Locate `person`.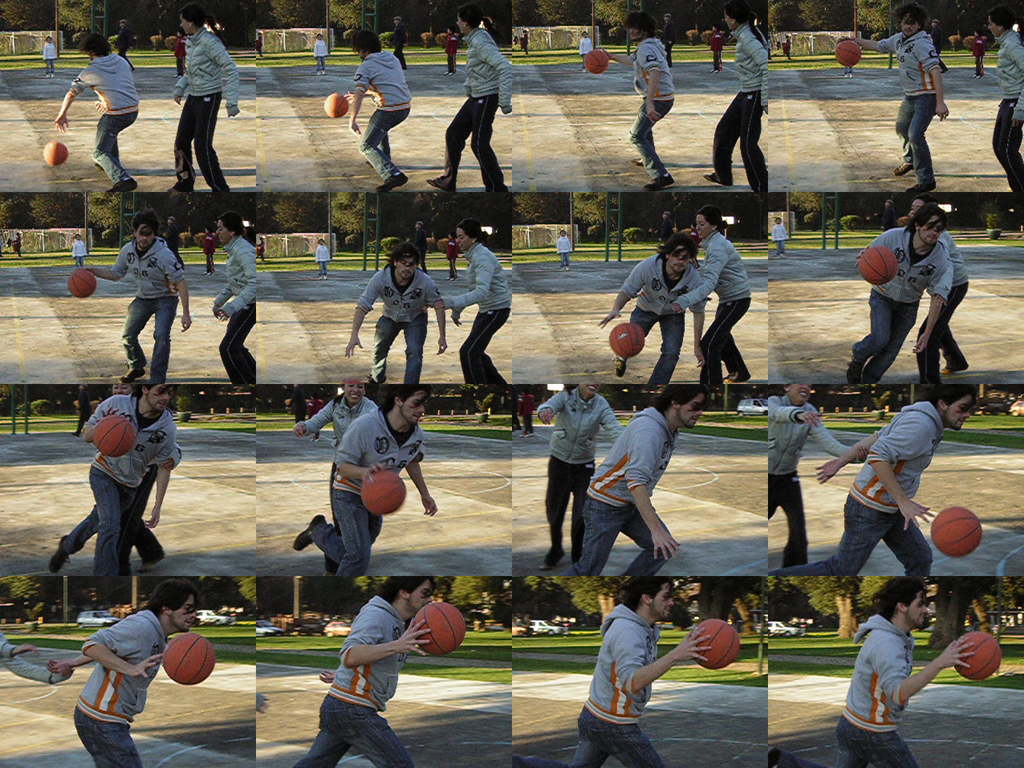
Bounding box: 783:28:793:59.
